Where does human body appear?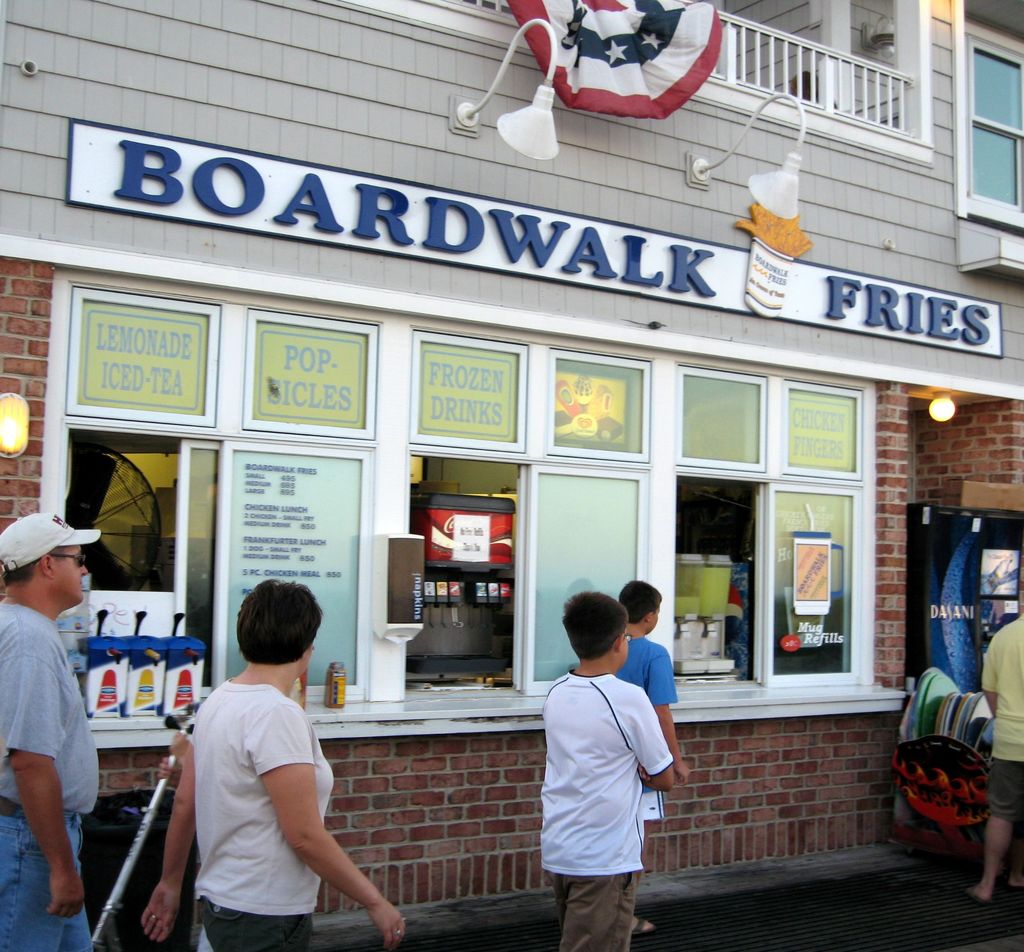
Appears at <region>958, 614, 1023, 910</region>.
